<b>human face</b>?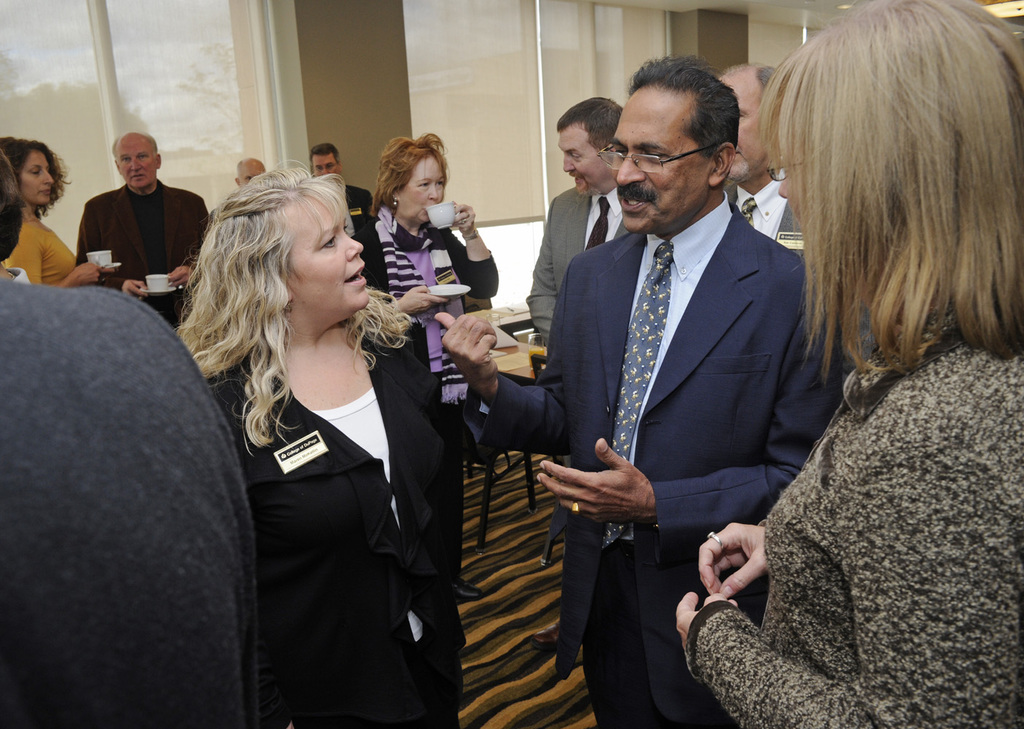
detection(16, 149, 47, 201)
